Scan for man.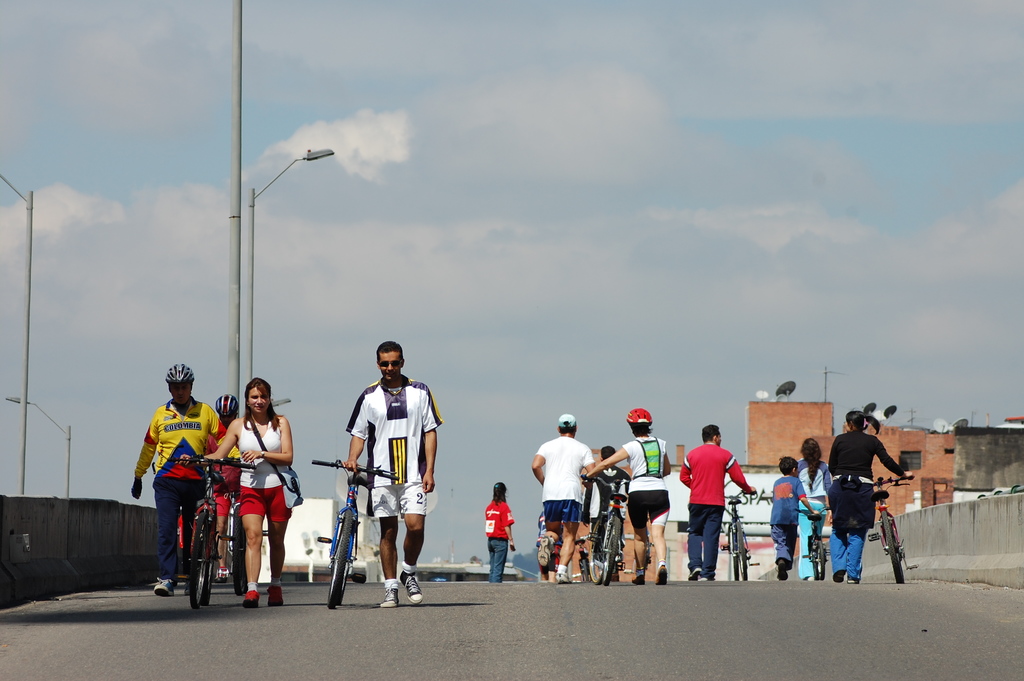
Scan result: 334, 336, 442, 609.
